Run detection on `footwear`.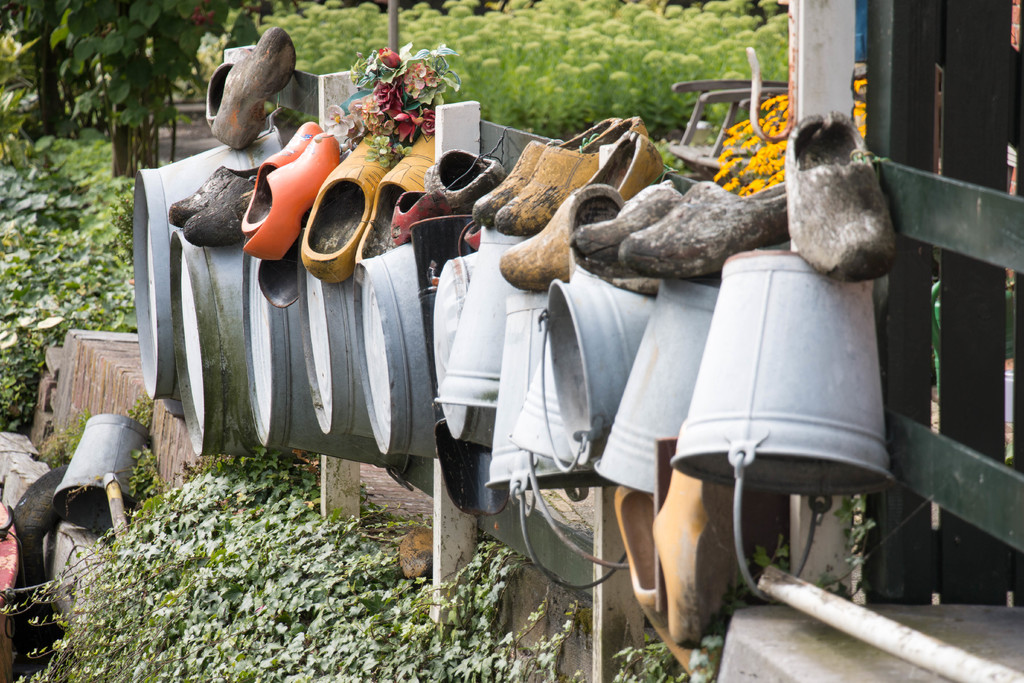
Result: (x1=242, y1=131, x2=339, y2=262).
